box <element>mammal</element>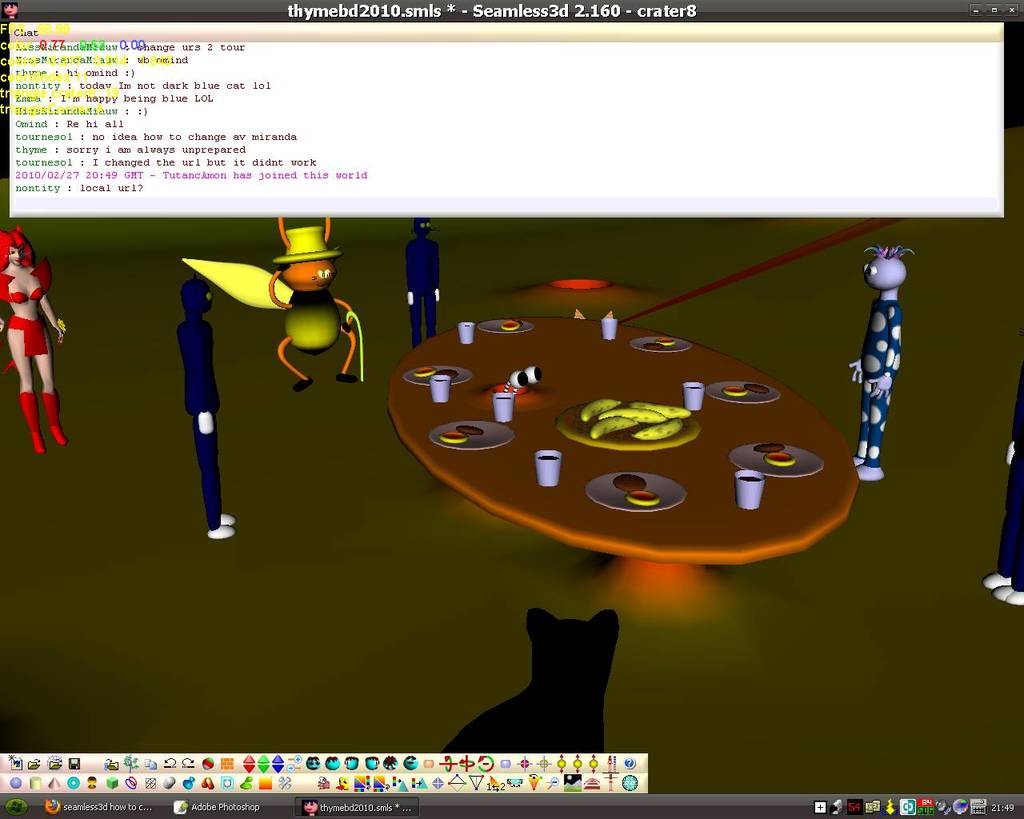
BBox(409, 221, 441, 343)
